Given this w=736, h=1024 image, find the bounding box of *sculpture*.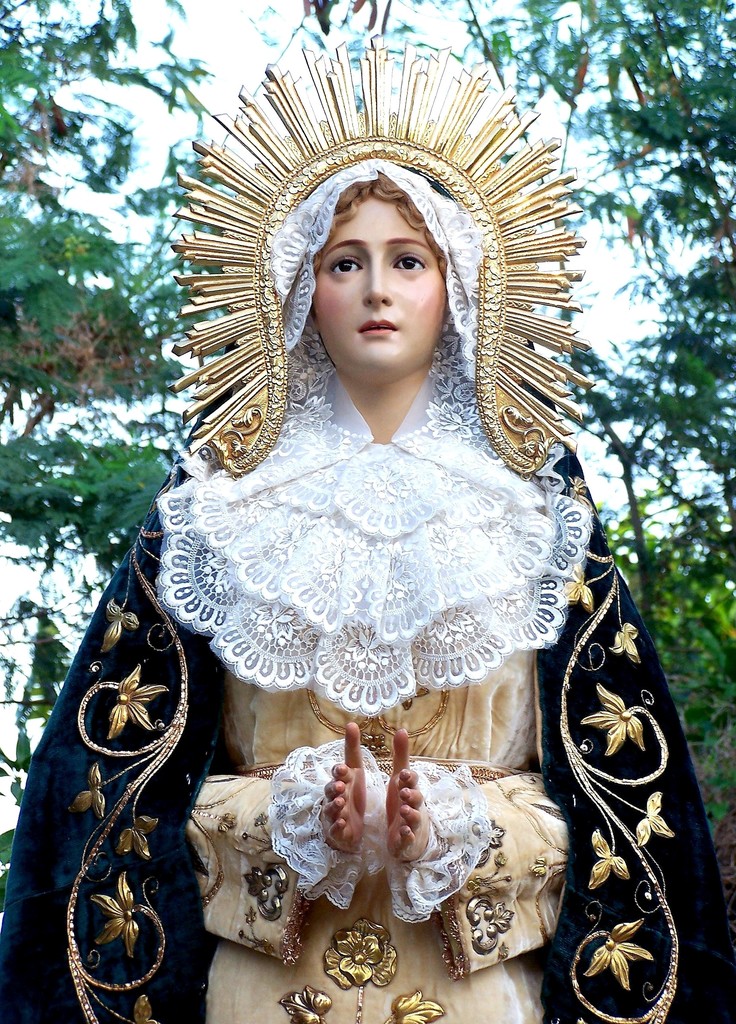
6/22/735/1023.
